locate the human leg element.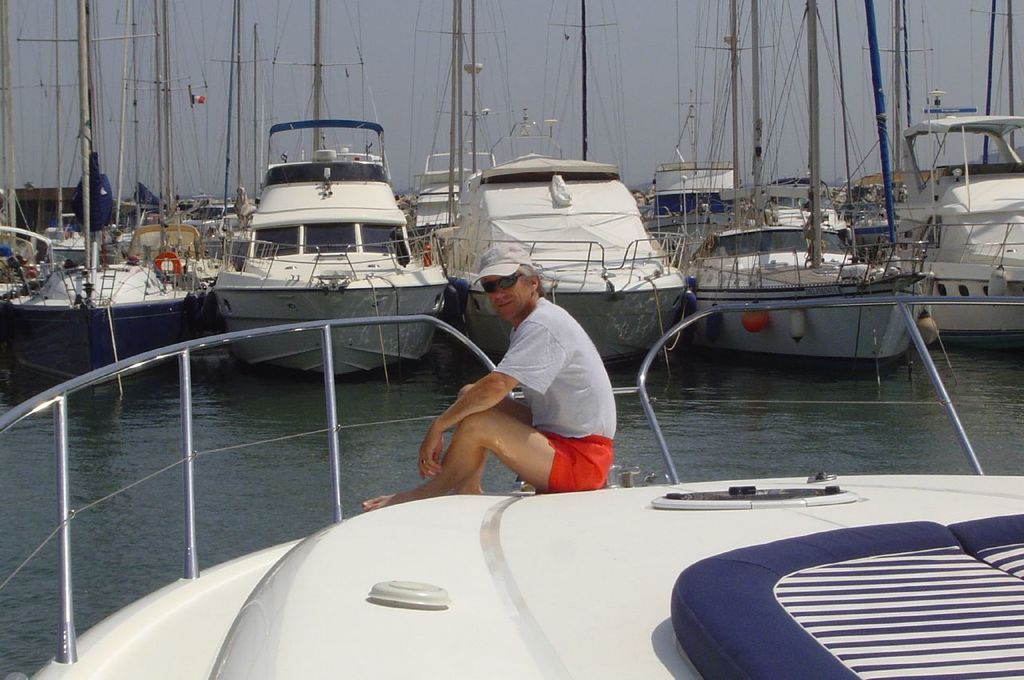
Element bbox: crop(360, 406, 576, 512).
